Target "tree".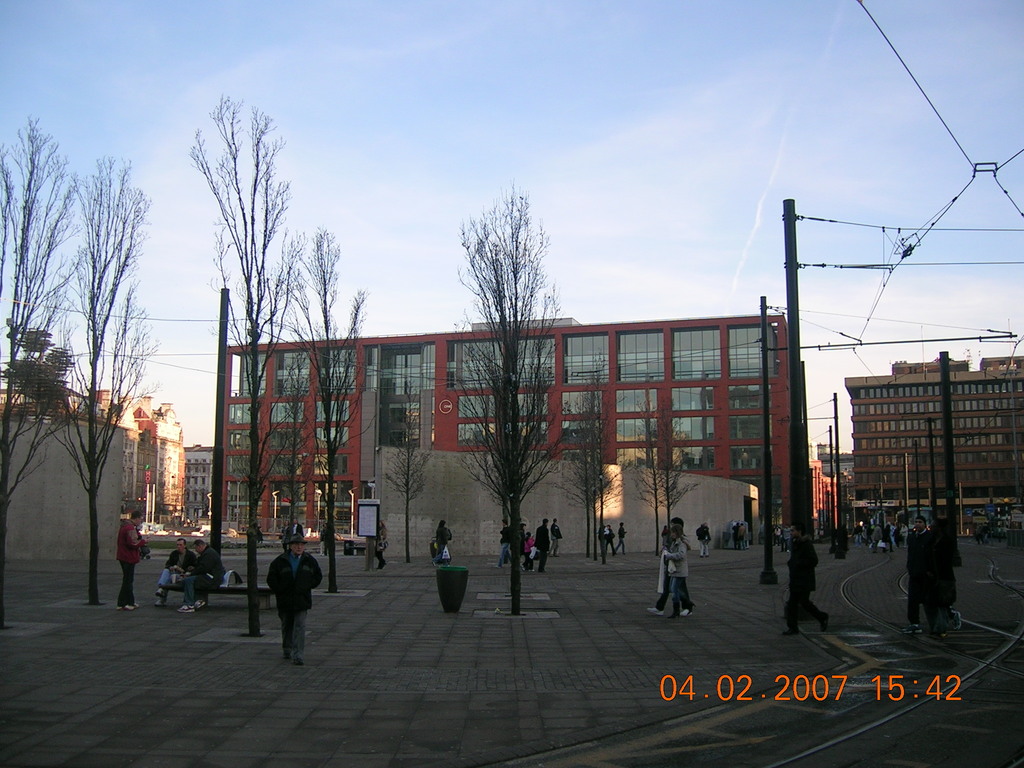
Target region: <region>275, 222, 380, 590</region>.
